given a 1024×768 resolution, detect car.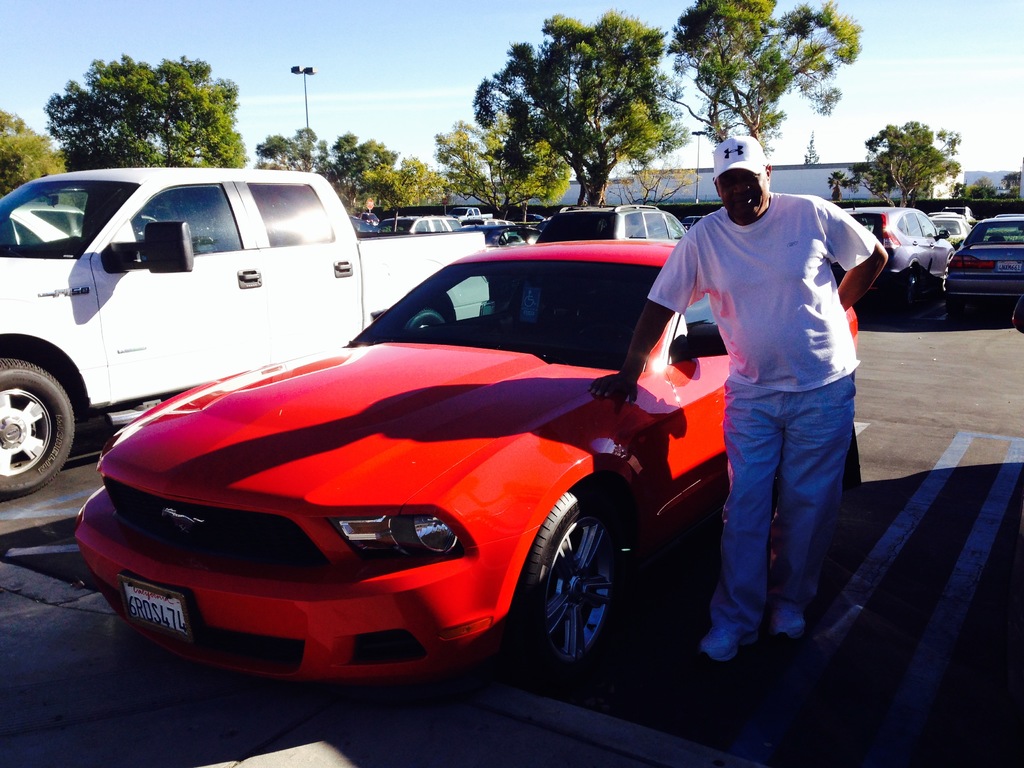
detection(948, 210, 1023, 307).
